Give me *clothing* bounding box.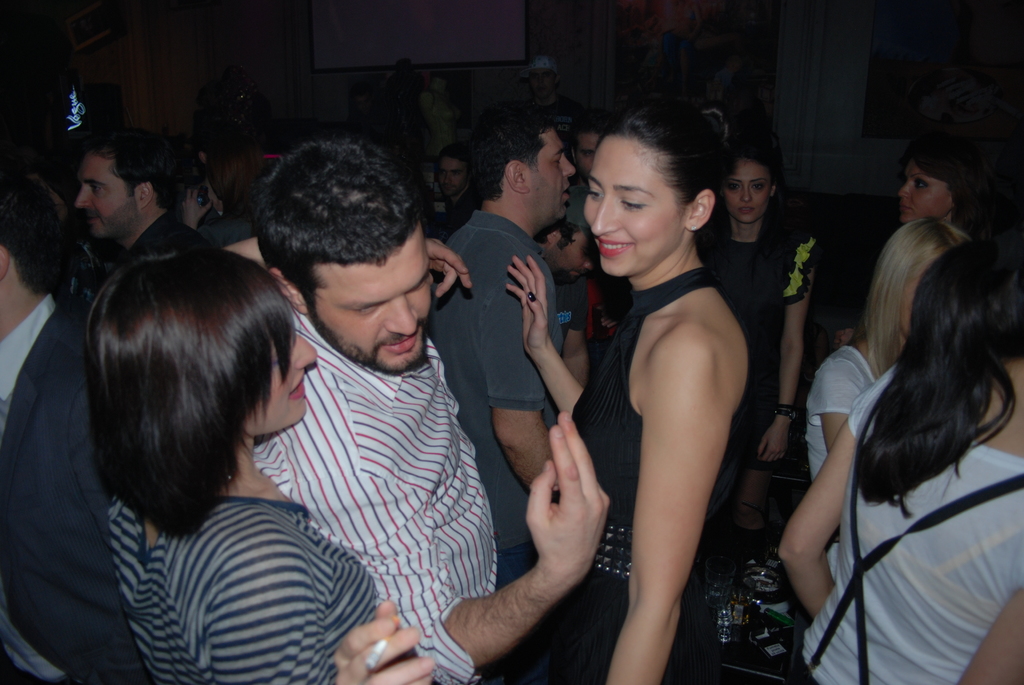
BBox(789, 363, 1023, 684).
